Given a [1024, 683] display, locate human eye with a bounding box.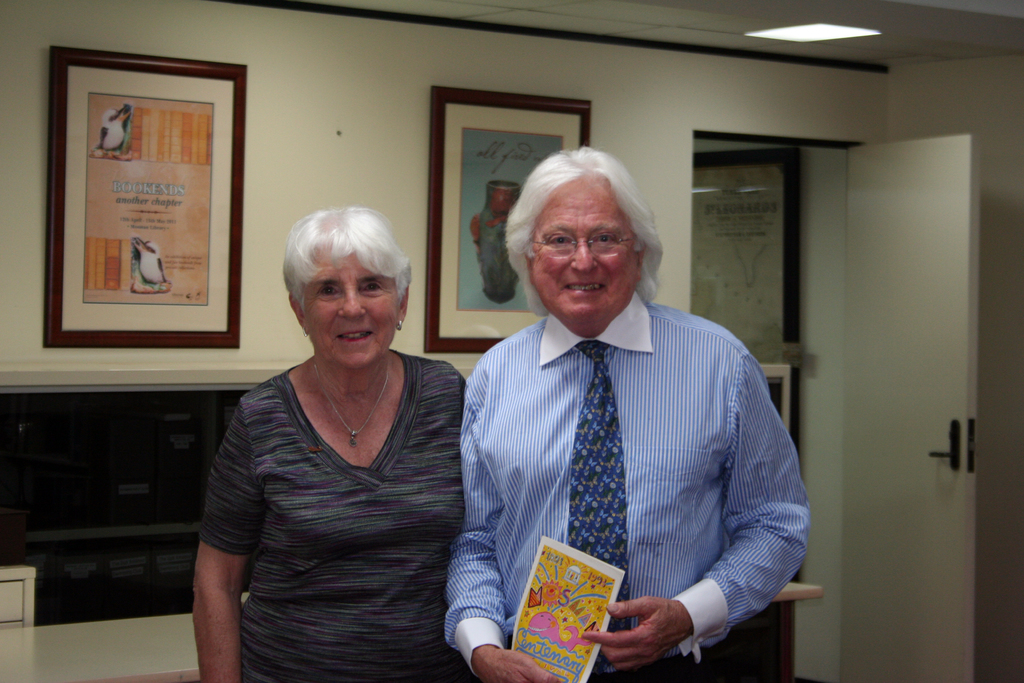
Located: rect(360, 277, 387, 295).
